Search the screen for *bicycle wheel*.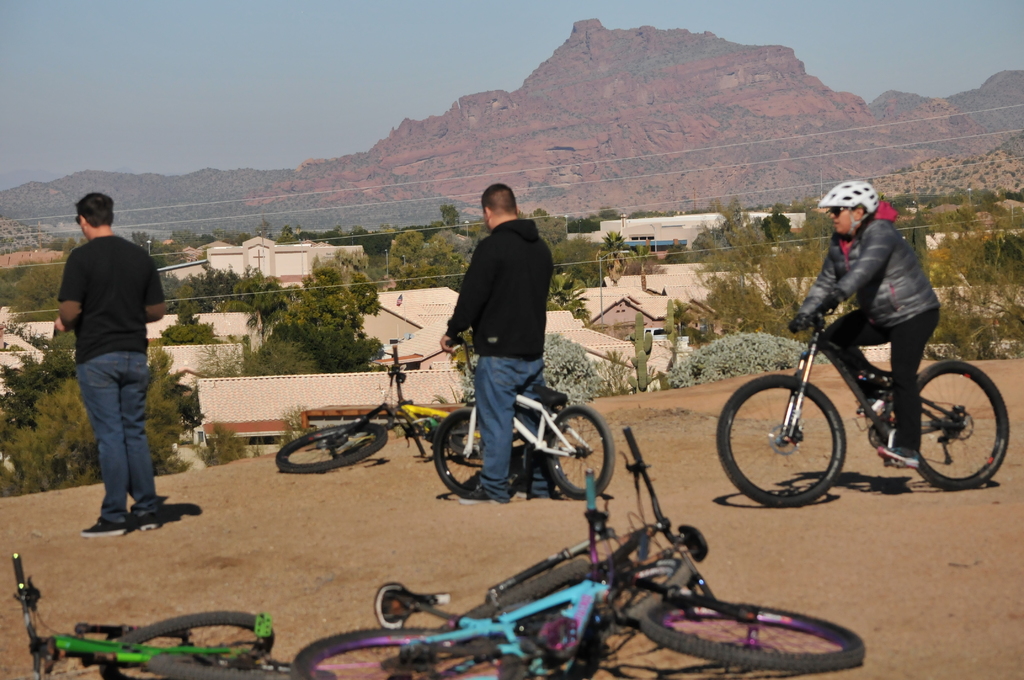
Found at box(273, 423, 391, 474).
